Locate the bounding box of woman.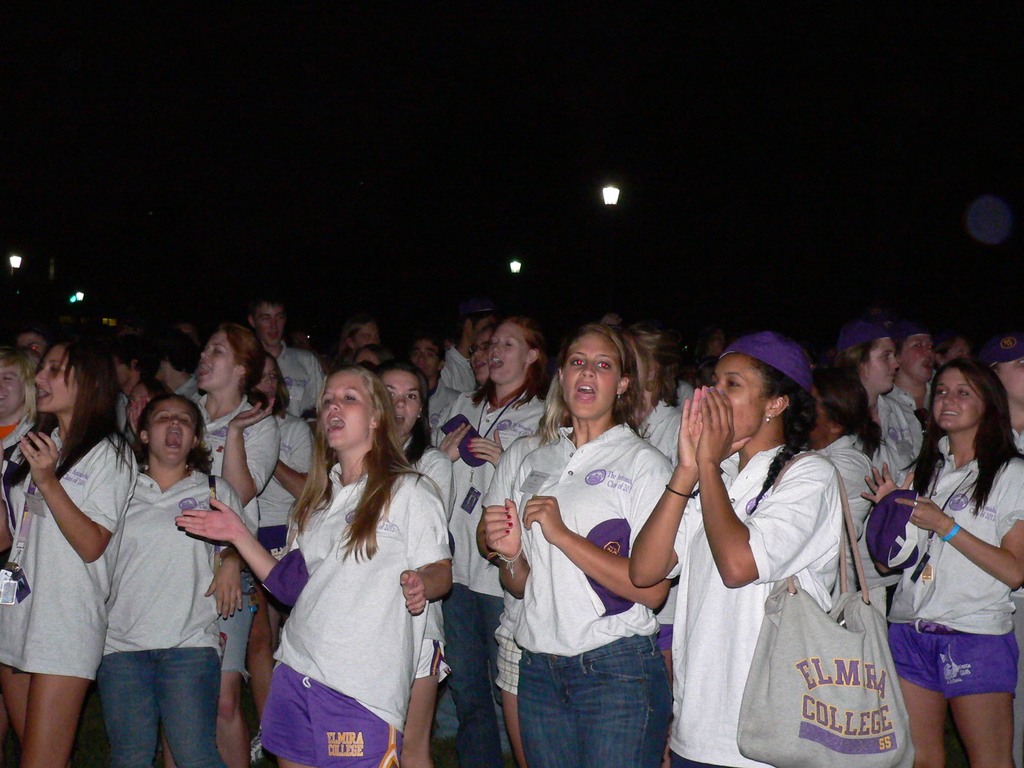
Bounding box: (96, 393, 246, 767).
